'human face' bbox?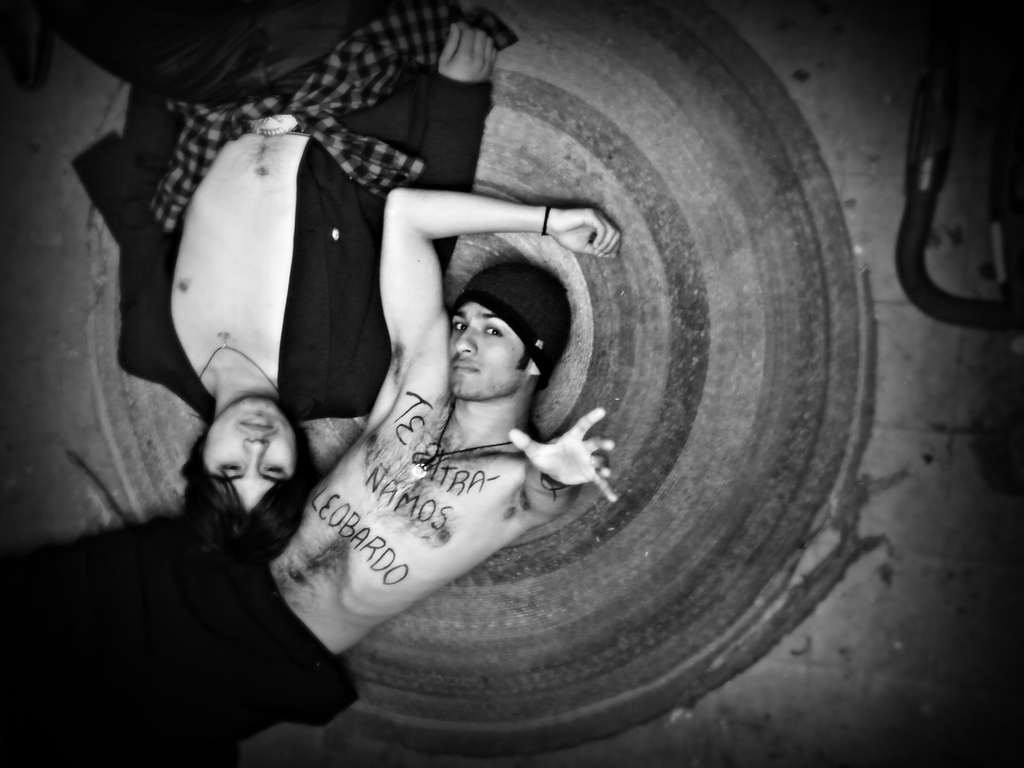
<box>200,394,298,512</box>
